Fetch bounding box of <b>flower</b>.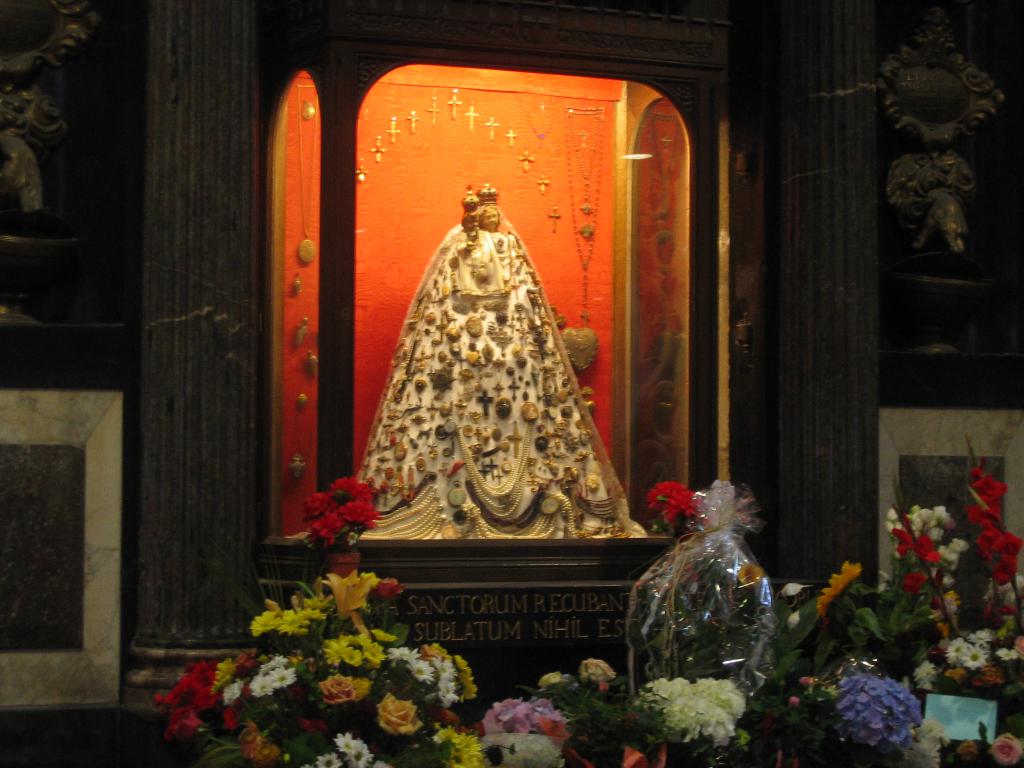
Bbox: 534, 666, 572, 691.
